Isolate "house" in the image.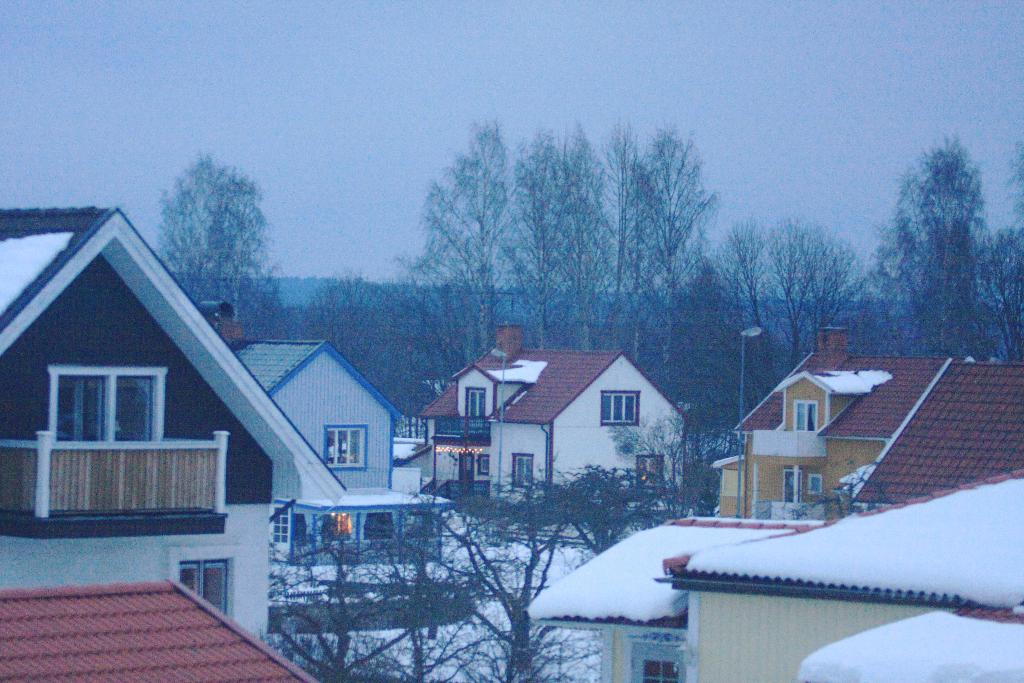
Isolated region: box=[218, 317, 457, 566].
